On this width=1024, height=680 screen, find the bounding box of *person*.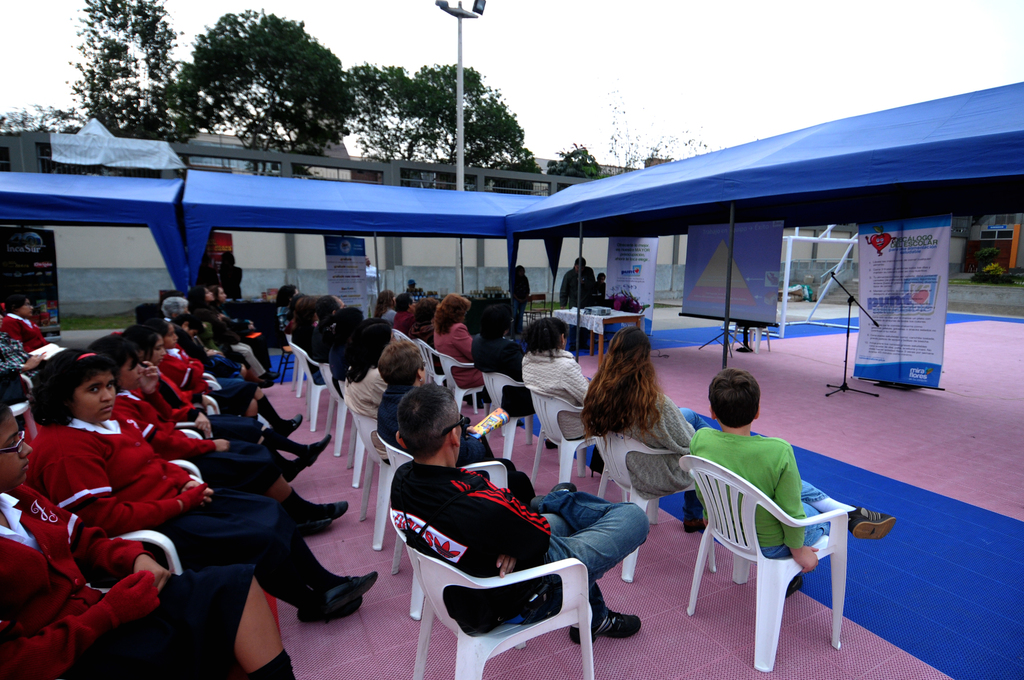
Bounding box: 218 249 243 299.
